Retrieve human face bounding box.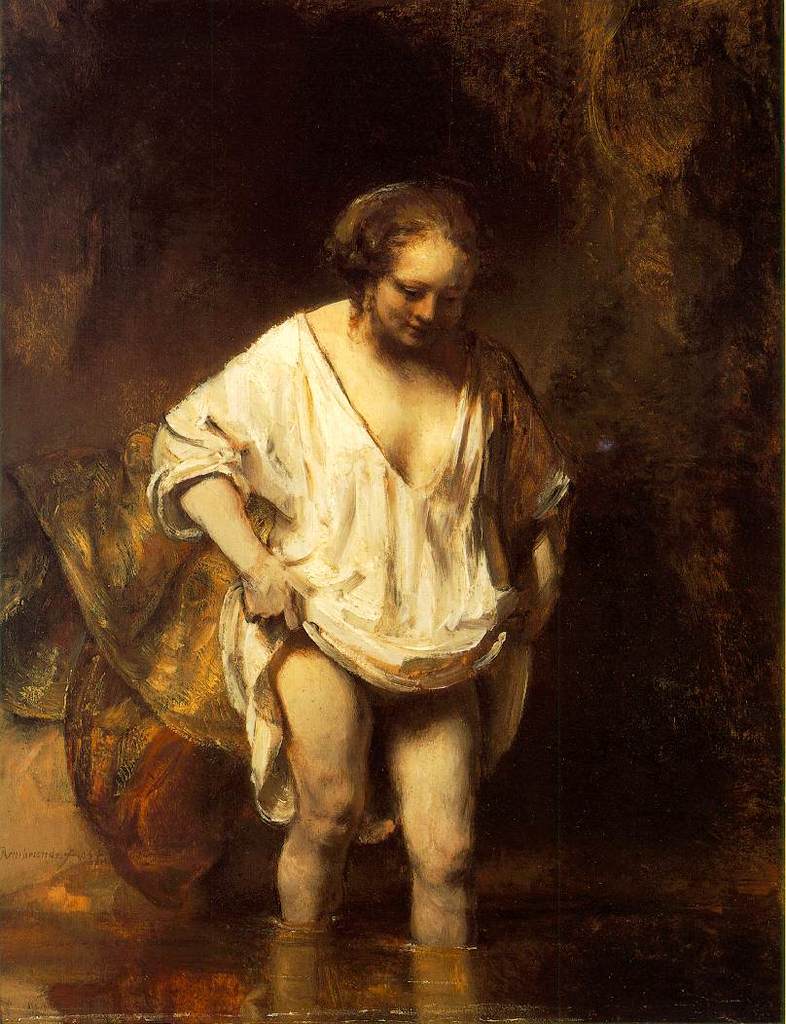
Bounding box: bbox(373, 224, 467, 351).
